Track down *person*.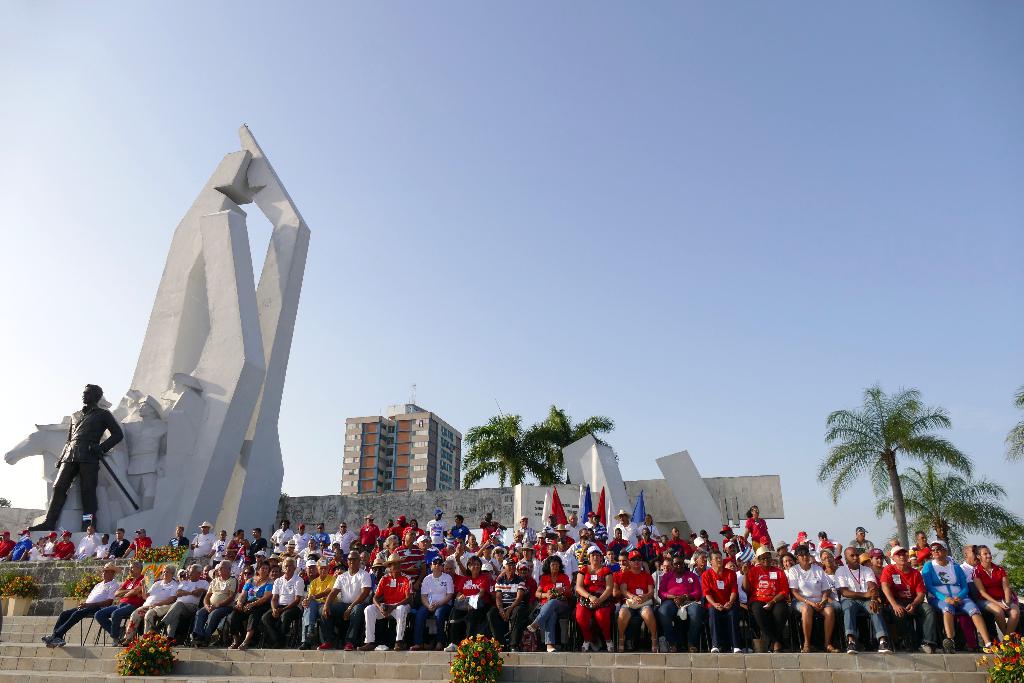
Tracked to [left=745, top=549, right=791, bottom=654].
